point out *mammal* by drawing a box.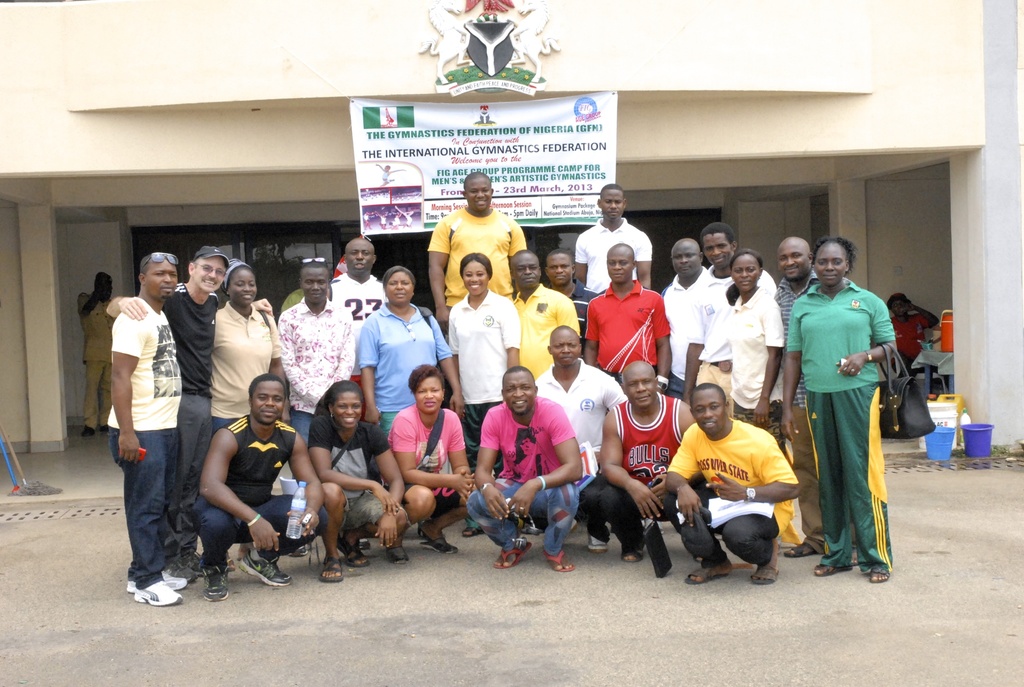
region(276, 286, 306, 315).
